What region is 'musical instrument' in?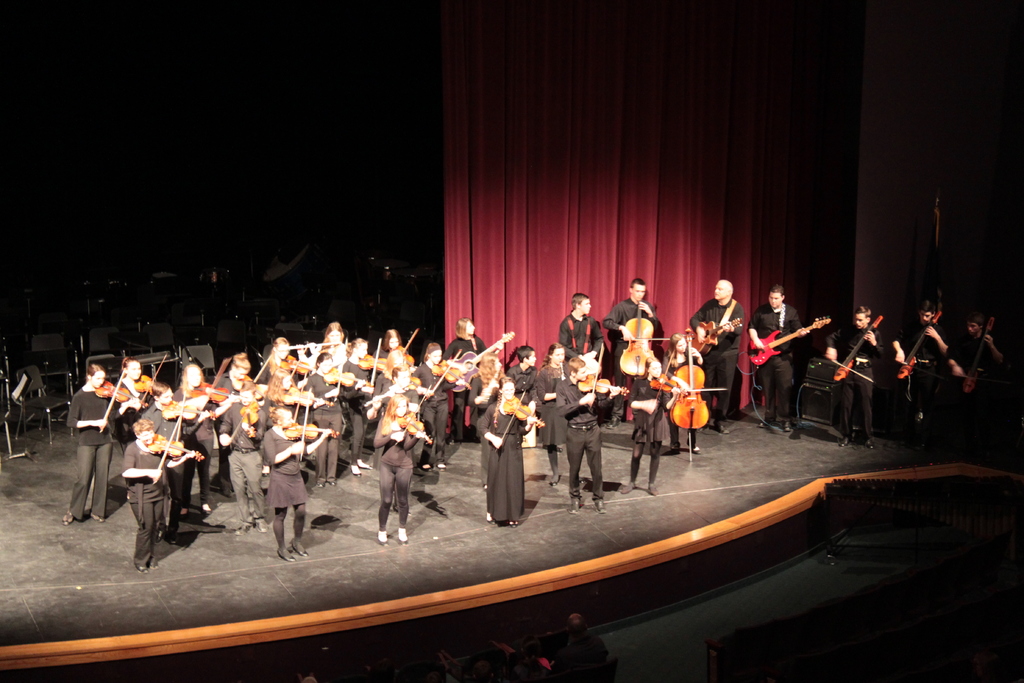
bbox(146, 425, 196, 478).
